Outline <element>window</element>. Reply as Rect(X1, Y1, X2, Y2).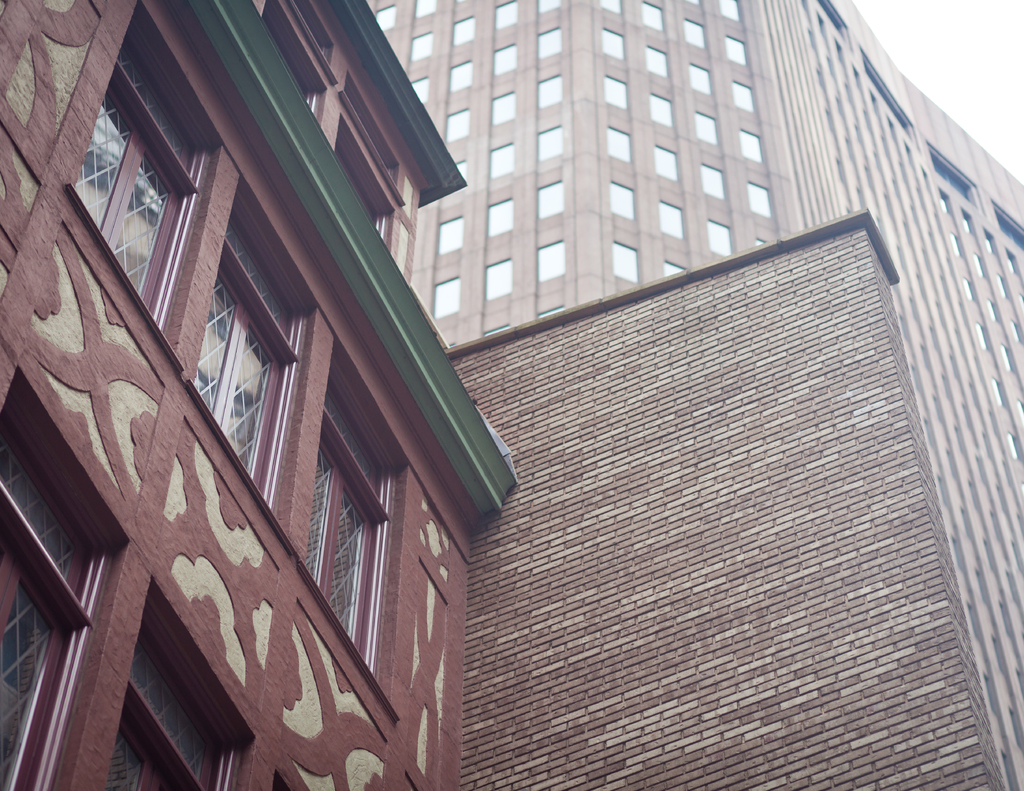
Rect(189, 172, 318, 557).
